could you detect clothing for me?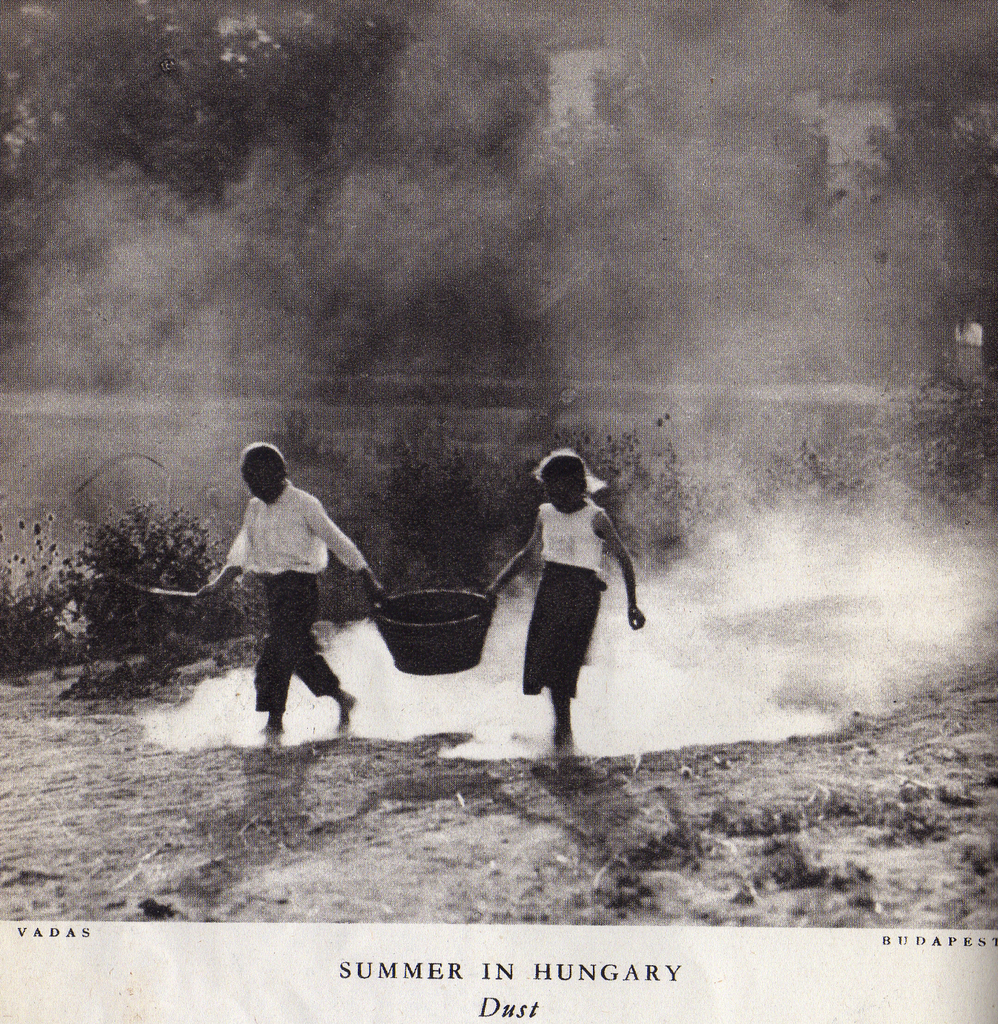
Detection result: 509 502 608 690.
